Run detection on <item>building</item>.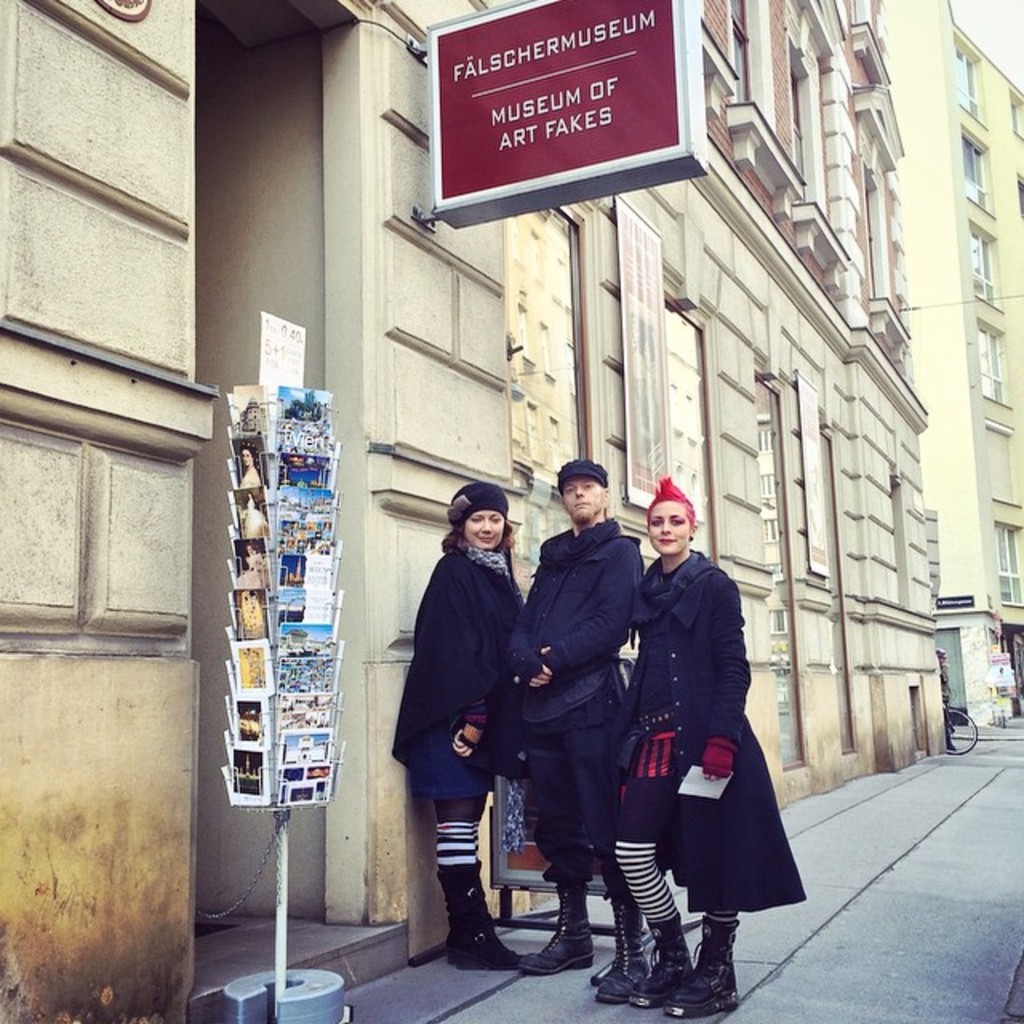
Result: bbox=[866, 0, 1022, 728].
